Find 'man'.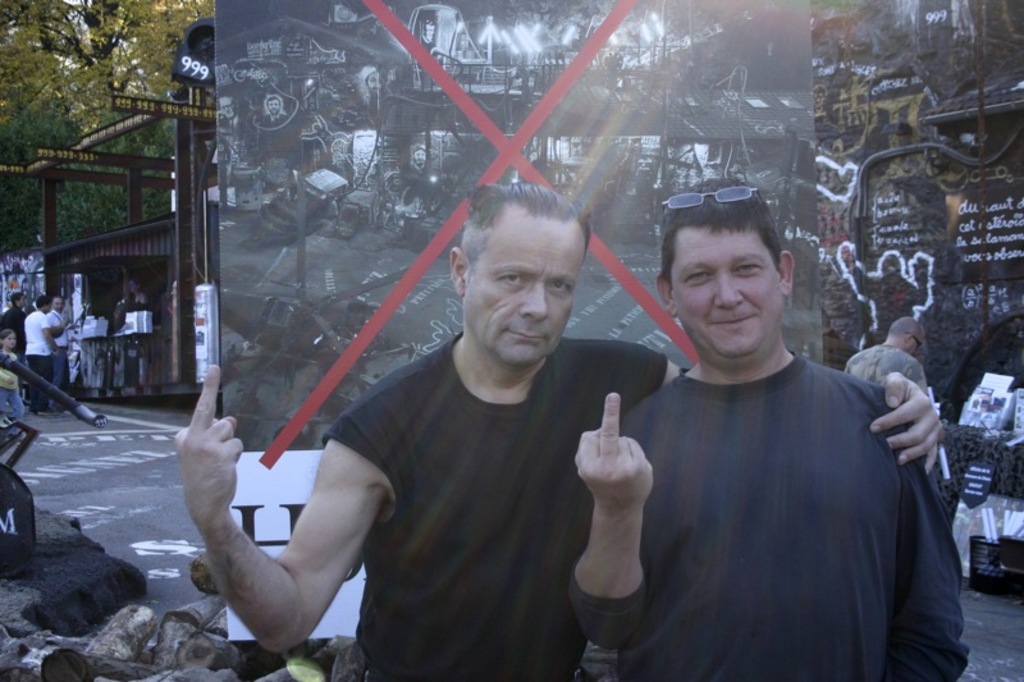
<region>840, 316, 929, 397</region>.
